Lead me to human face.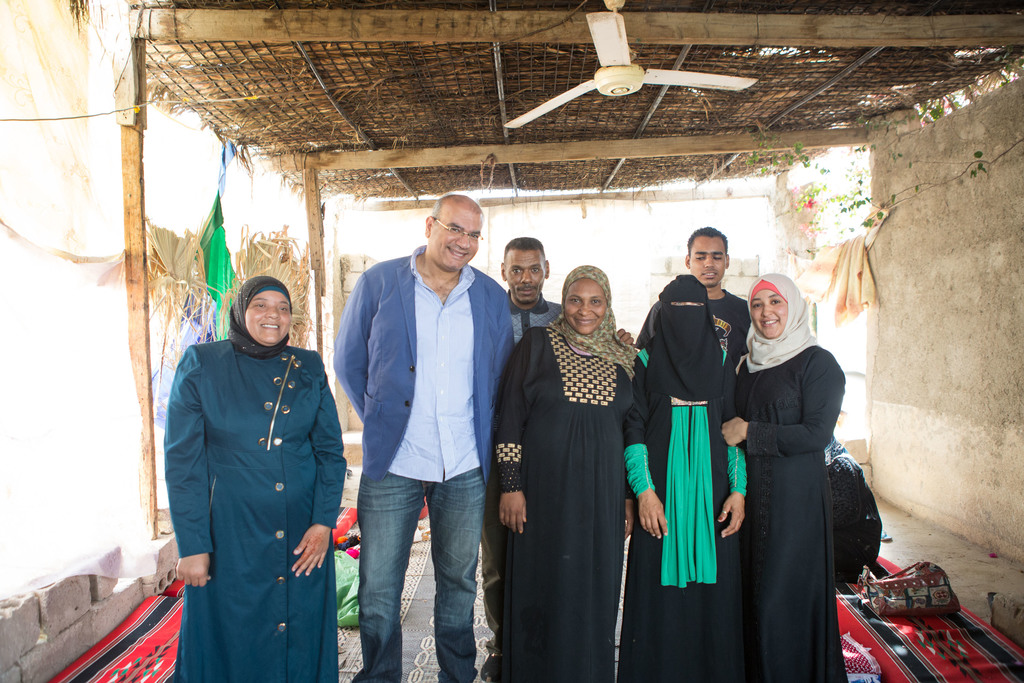
Lead to 753 289 790 336.
